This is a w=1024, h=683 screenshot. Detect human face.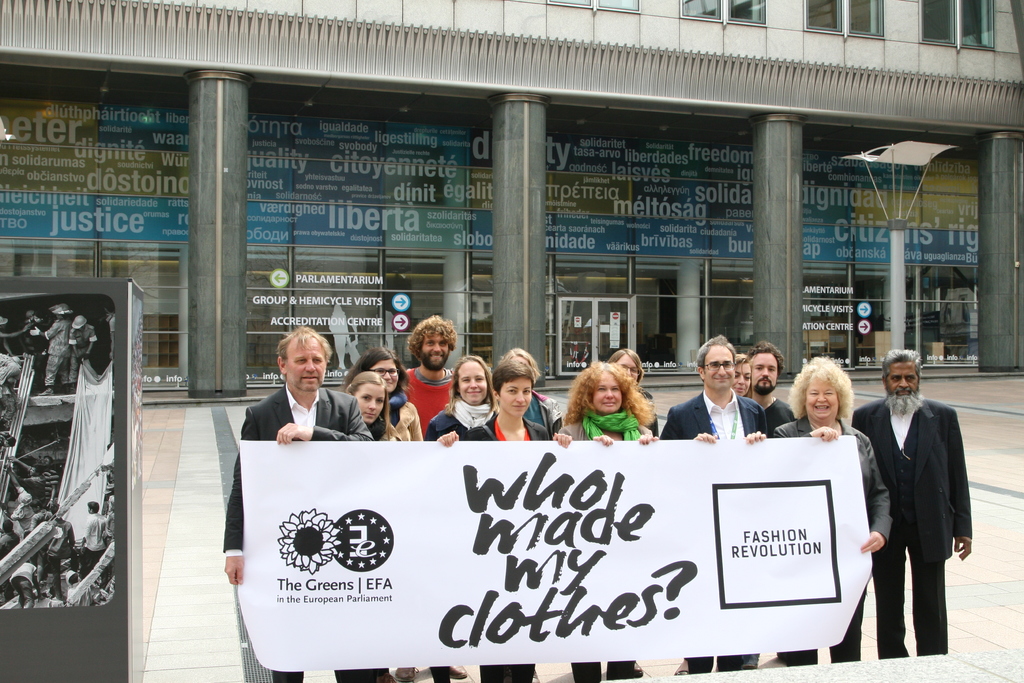
(x1=420, y1=338, x2=451, y2=368).
